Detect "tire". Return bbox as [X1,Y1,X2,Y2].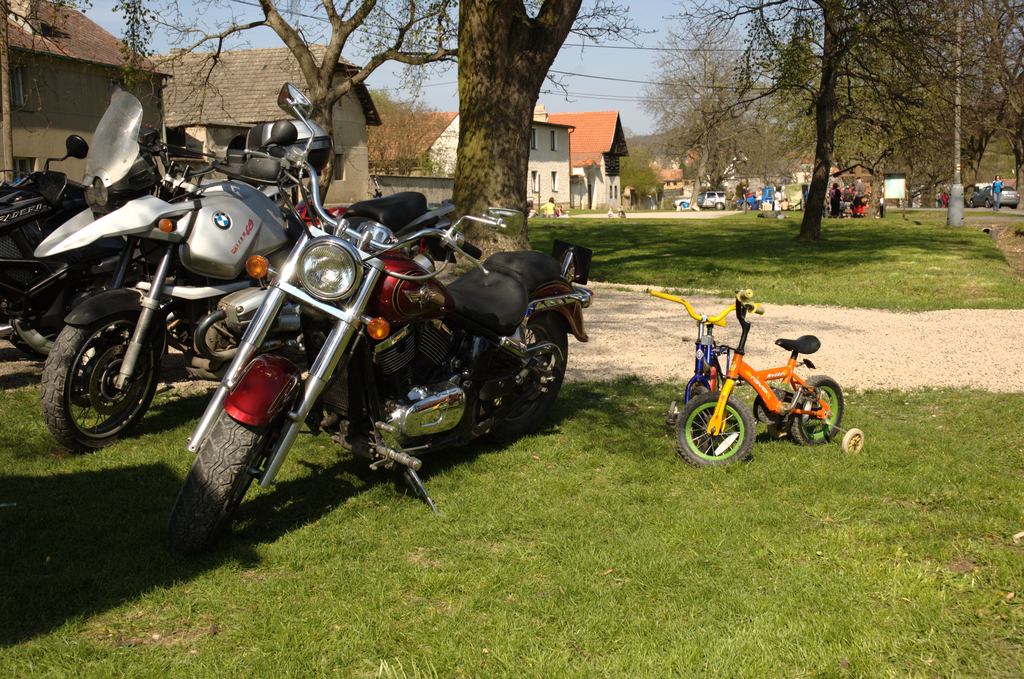
[666,387,702,438].
